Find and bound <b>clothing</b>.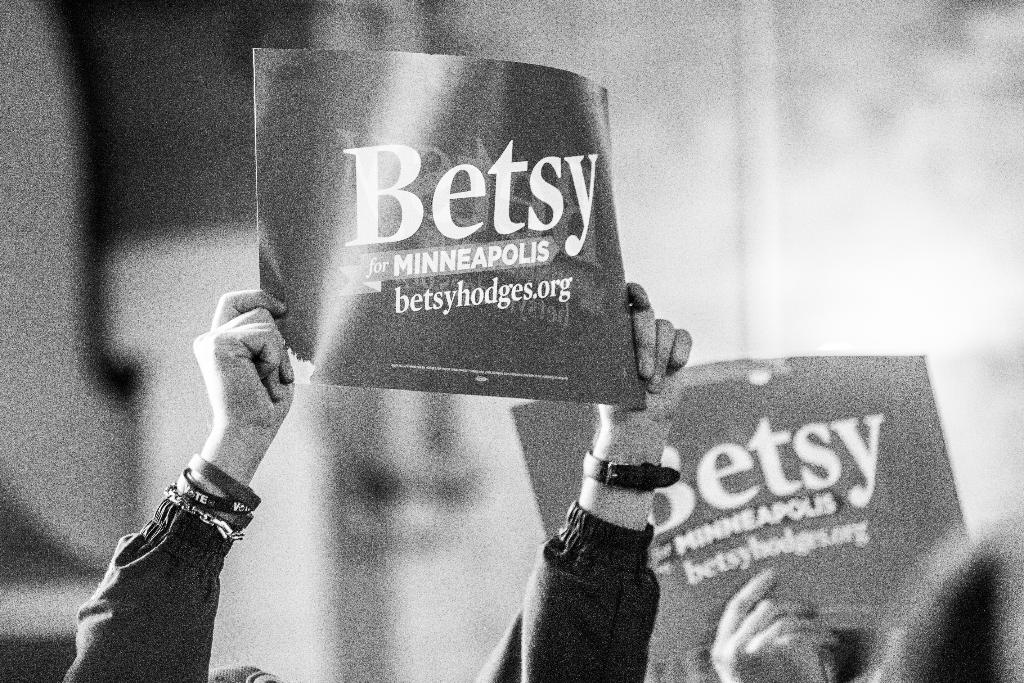
Bound: <bbox>64, 500, 664, 682</bbox>.
